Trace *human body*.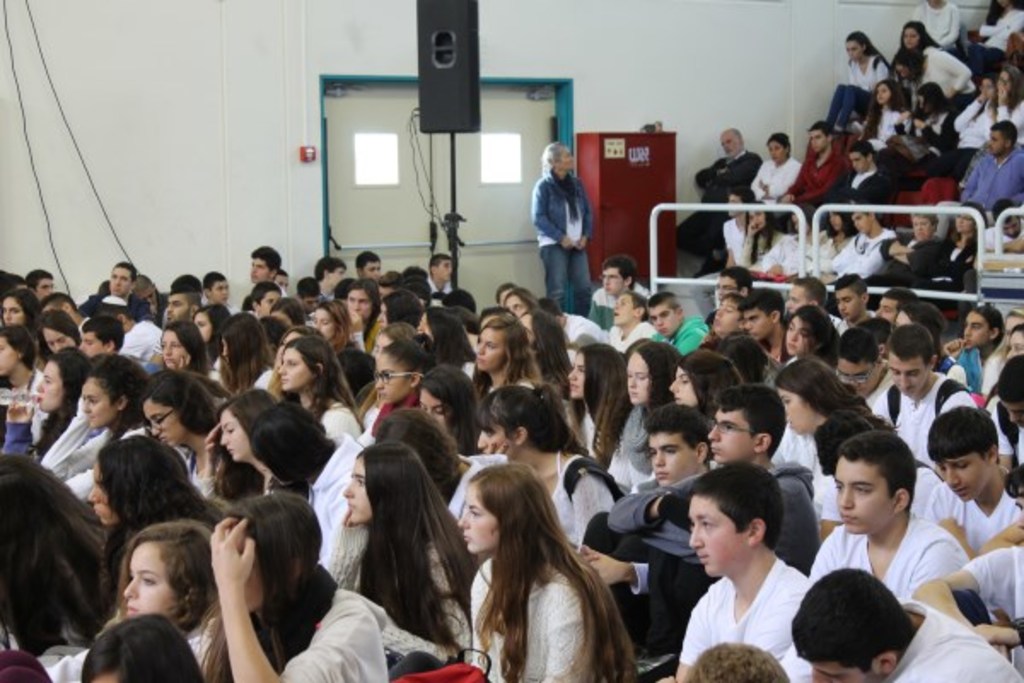
Traced to 461:468:631:681.
